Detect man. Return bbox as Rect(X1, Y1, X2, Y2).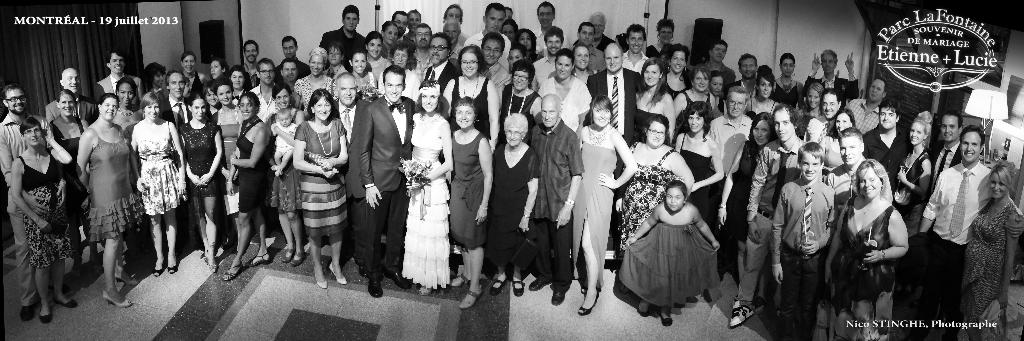
Rect(531, 23, 563, 89).
